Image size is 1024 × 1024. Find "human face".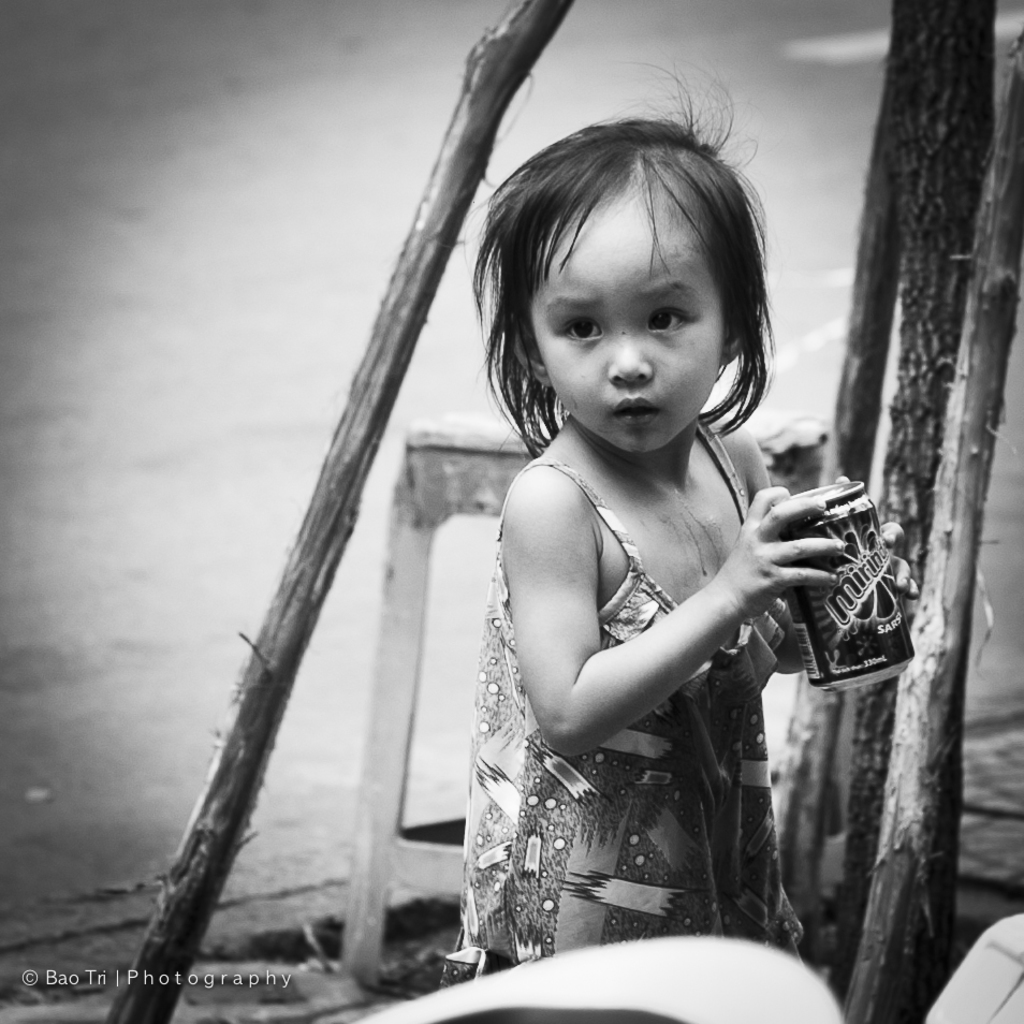
box(524, 225, 728, 456).
